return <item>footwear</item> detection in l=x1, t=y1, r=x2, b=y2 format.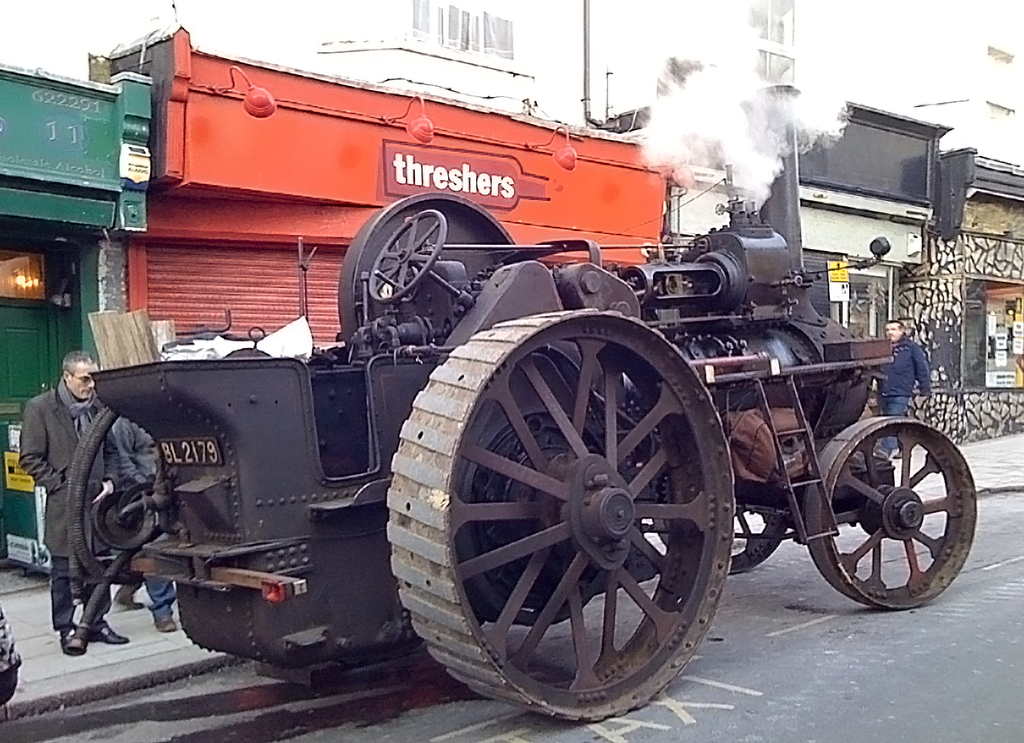
l=114, t=597, r=141, b=613.
